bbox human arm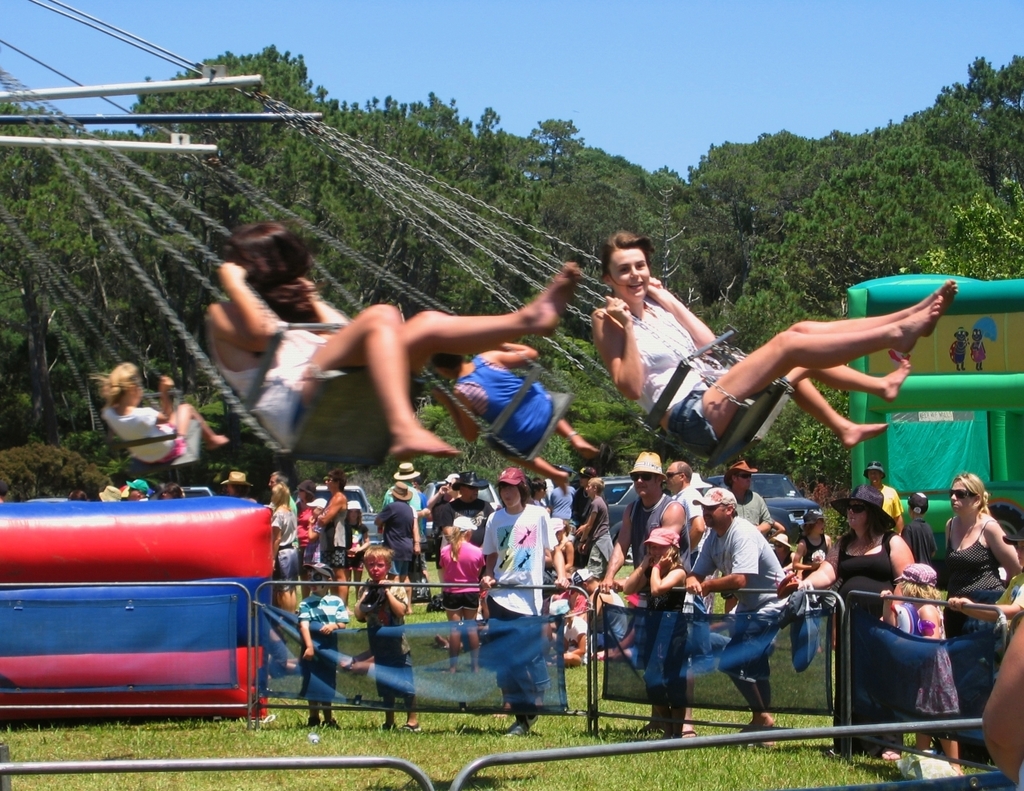
region(616, 510, 676, 580)
